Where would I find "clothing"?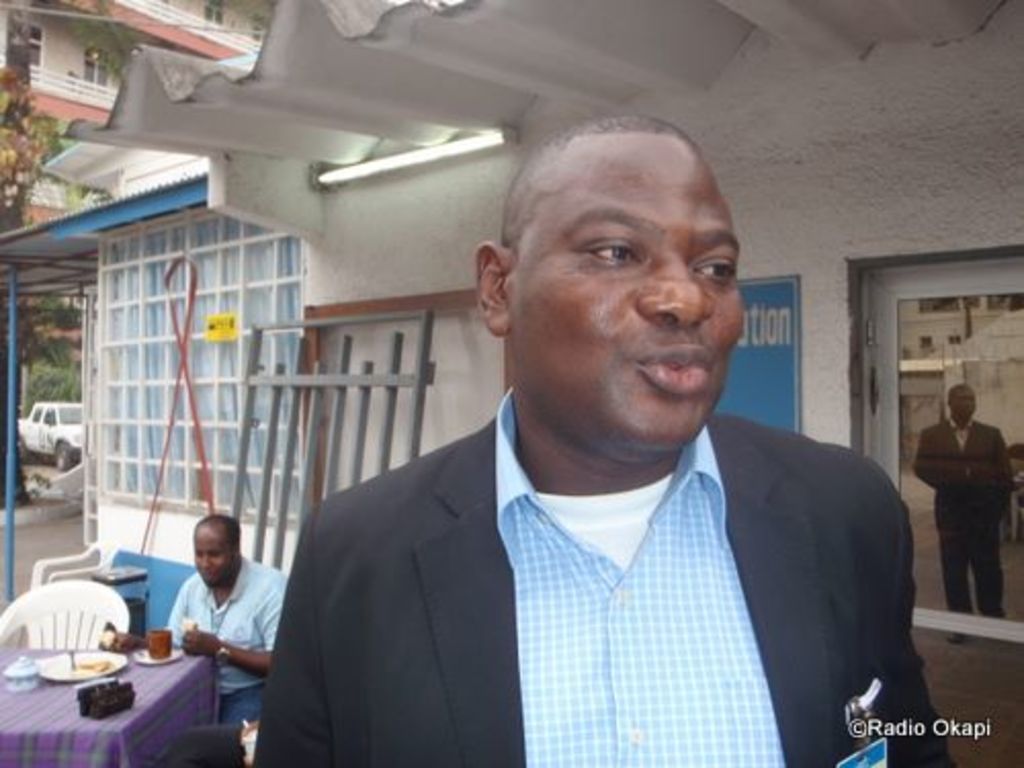
At l=219, t=684, r=266, b=727.
